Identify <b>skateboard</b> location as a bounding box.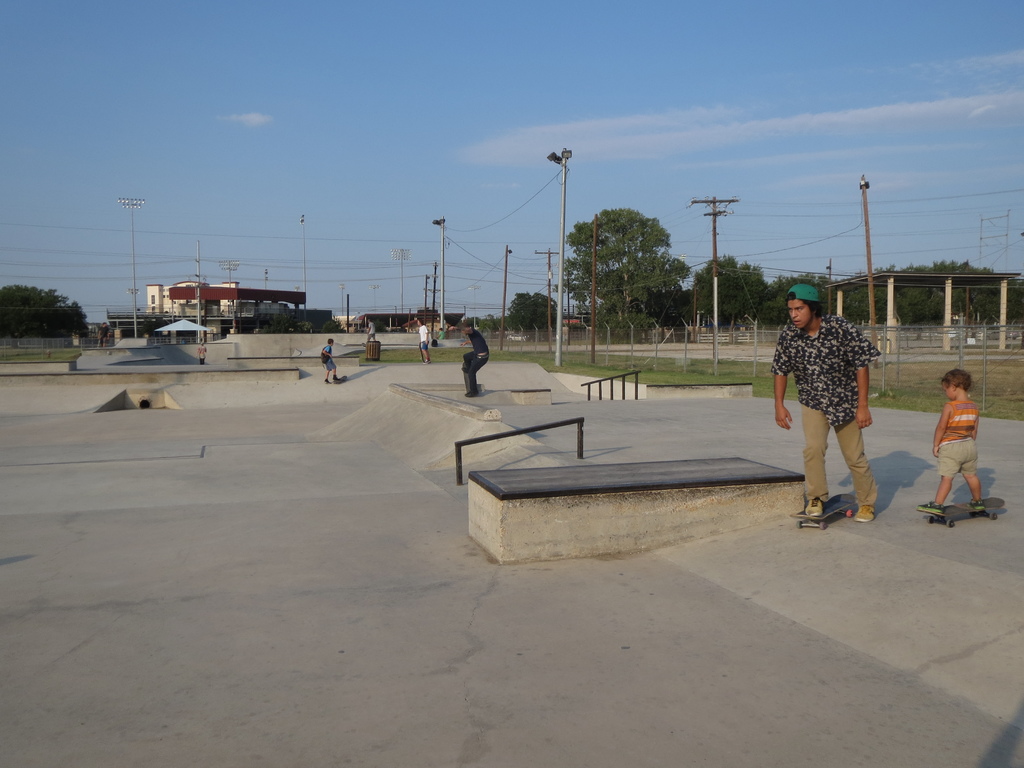
crop(788, 493, 856, 531).
